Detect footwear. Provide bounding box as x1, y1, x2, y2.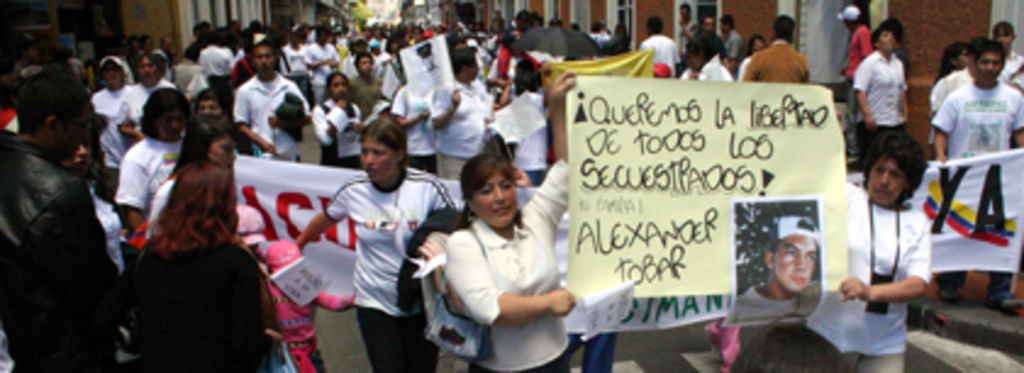
936, 288, 963, 305.
